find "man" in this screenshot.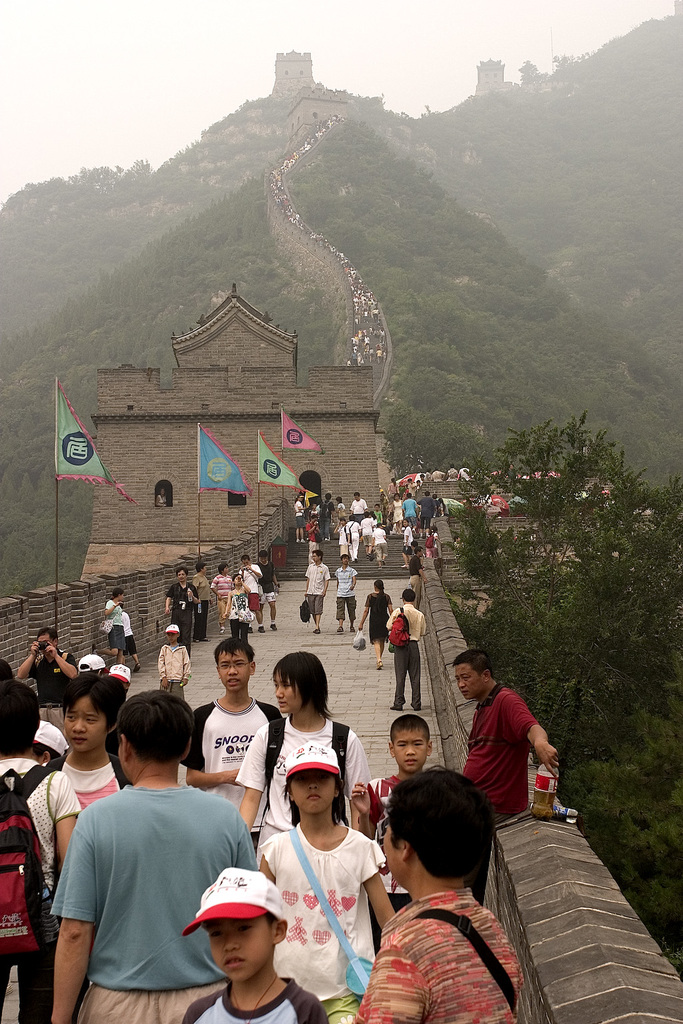
The bounding box for "man" is locate(408, 544, 427, 609).
